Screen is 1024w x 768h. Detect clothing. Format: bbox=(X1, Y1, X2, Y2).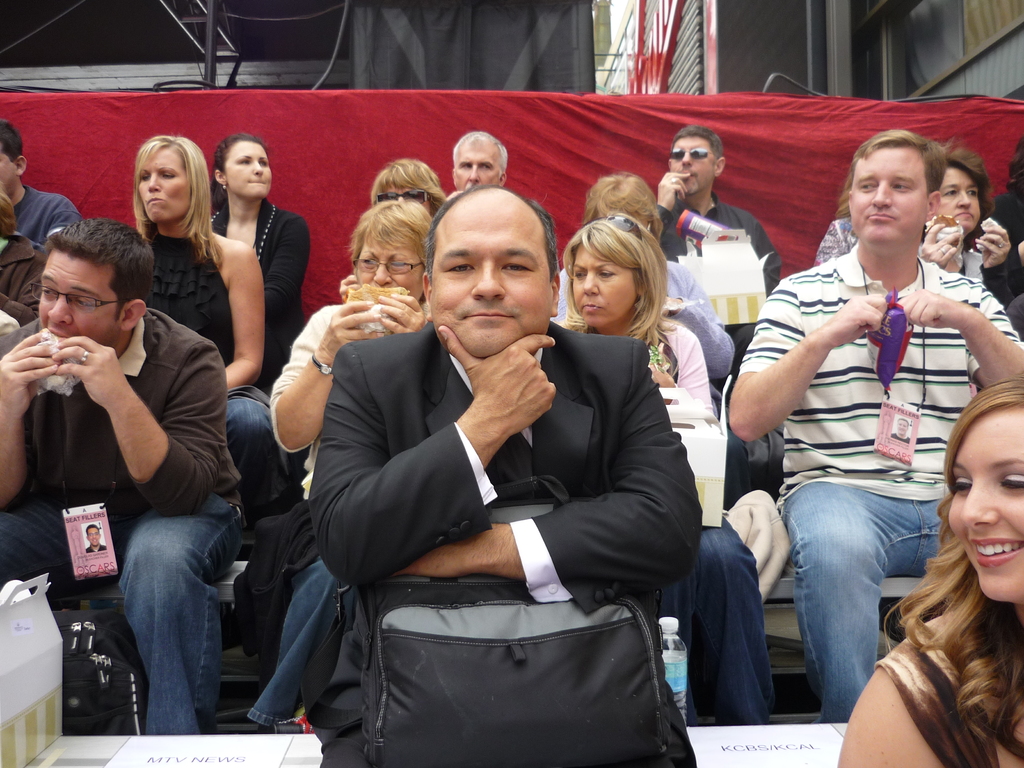
bbox=(654, 198, 780, 358).
